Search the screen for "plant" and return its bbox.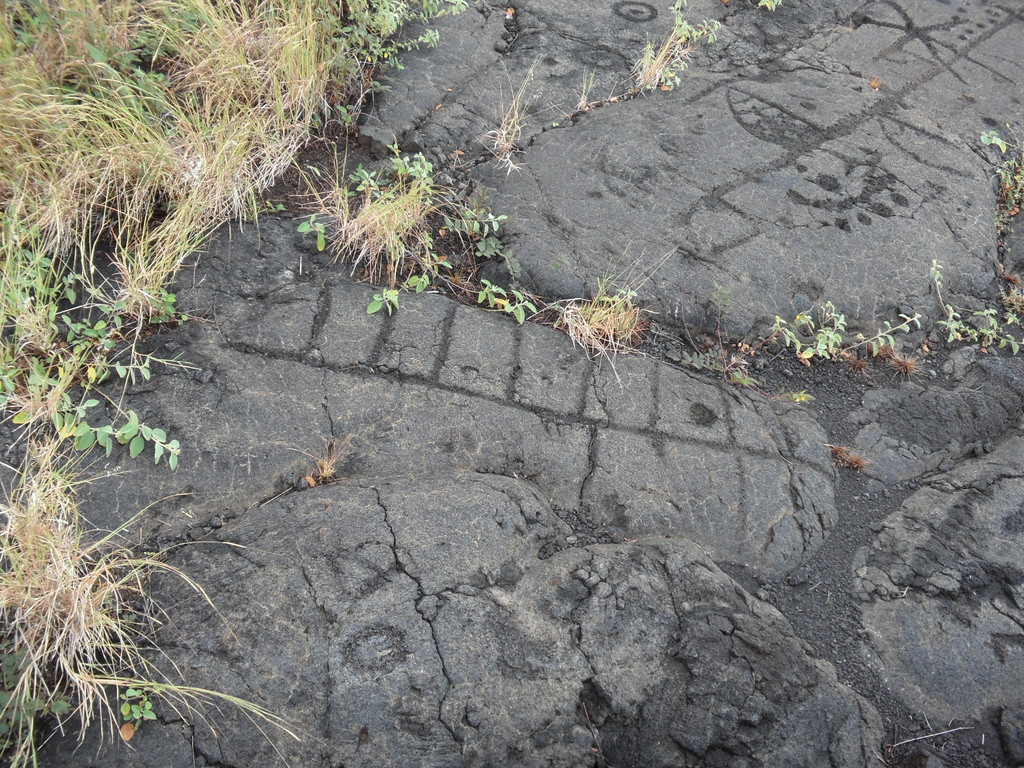
Found: [484, 57, 541, 175].
